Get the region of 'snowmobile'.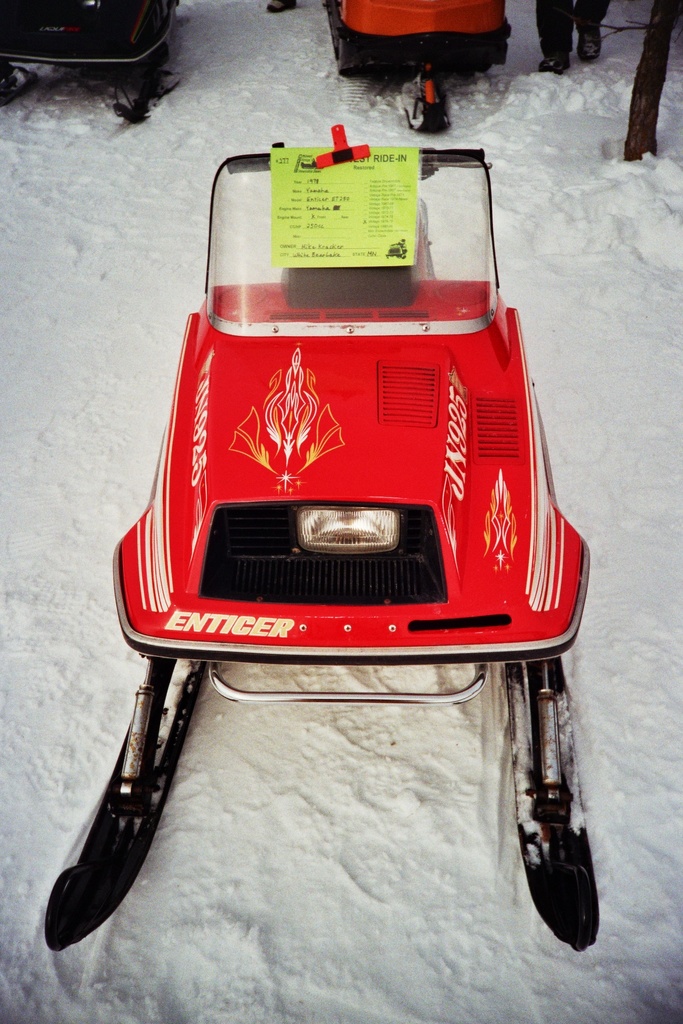
(left=318, top=0, right=511, bottom=131).
